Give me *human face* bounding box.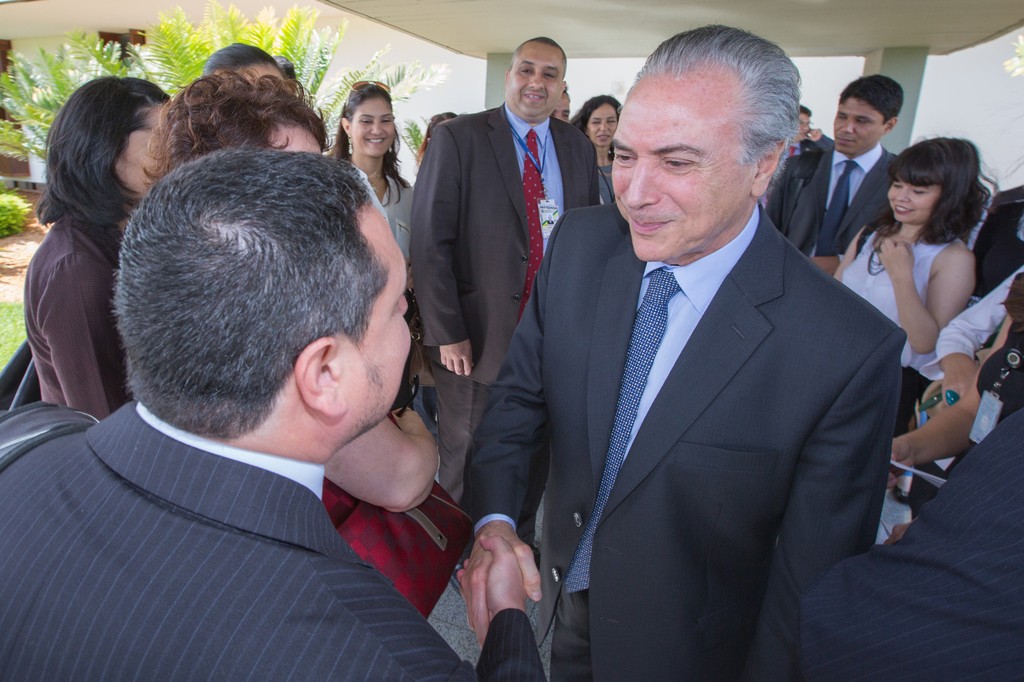
select_region(588, 103, 617, 147).
